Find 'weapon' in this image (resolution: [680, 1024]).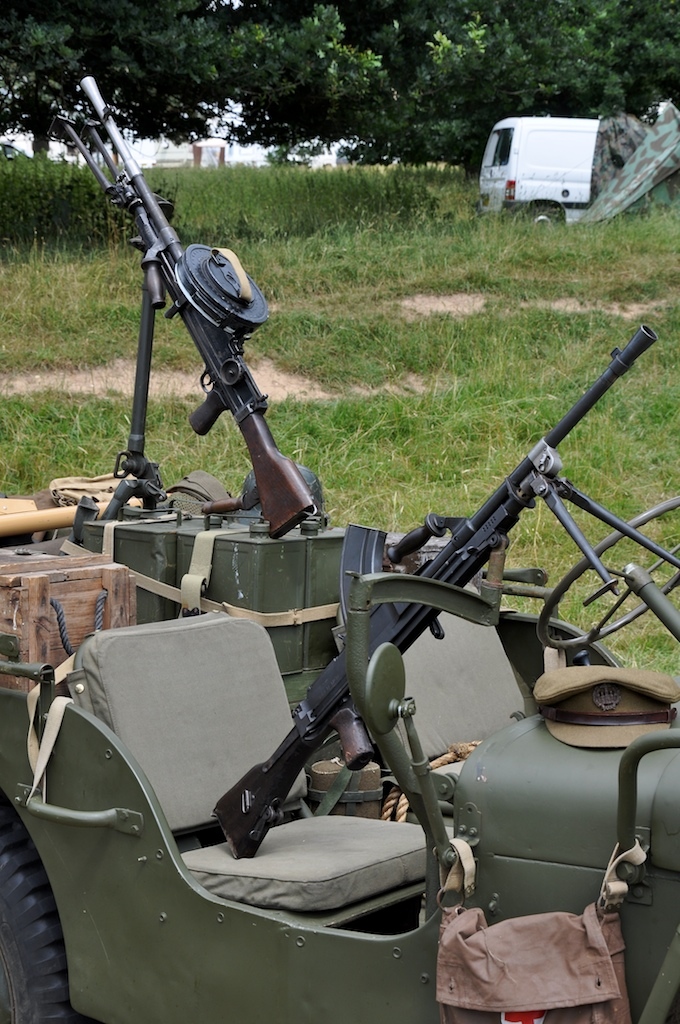
[x1=204, y1=322, x2=660, y2=863].
